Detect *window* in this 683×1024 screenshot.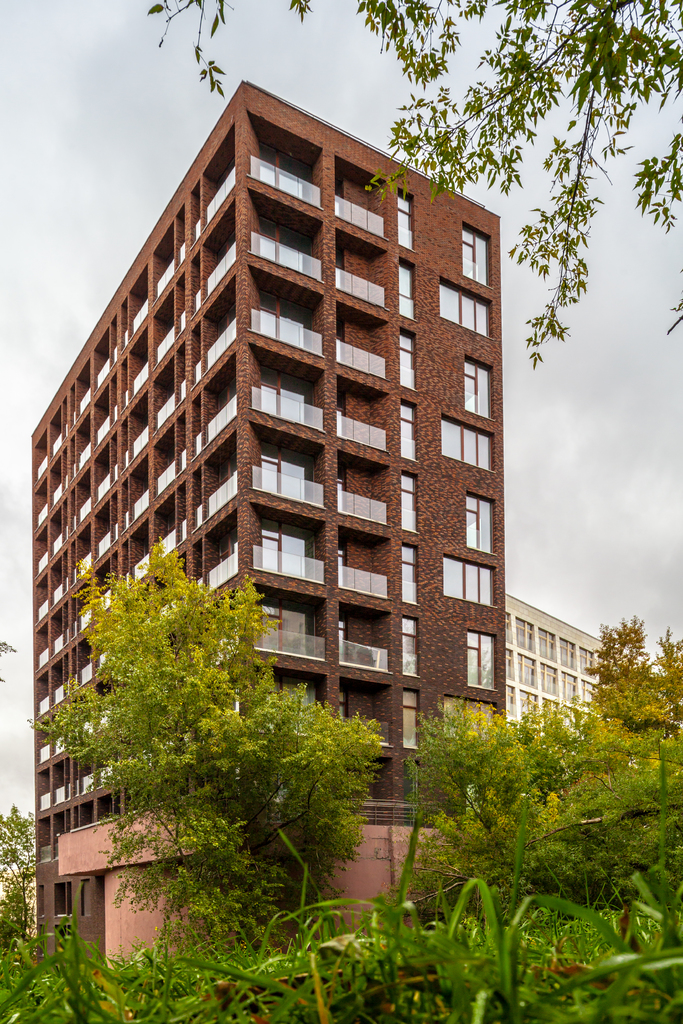
Detection: [left=464, top=495, right=498, bottom=553].
